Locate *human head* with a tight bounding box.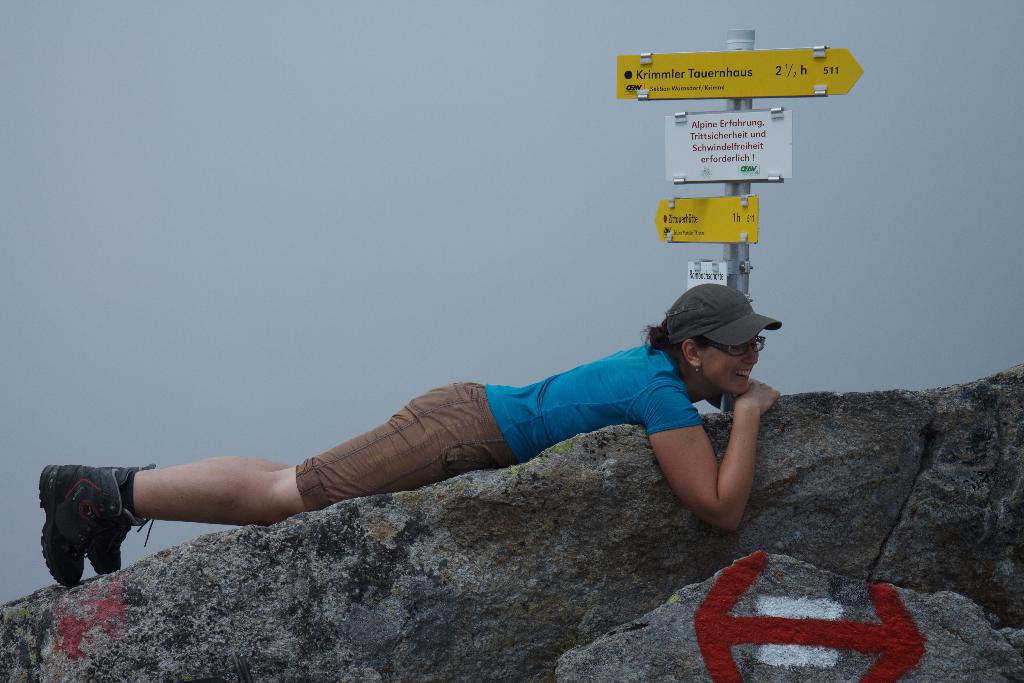
detection(671, 285, 762, 394).
